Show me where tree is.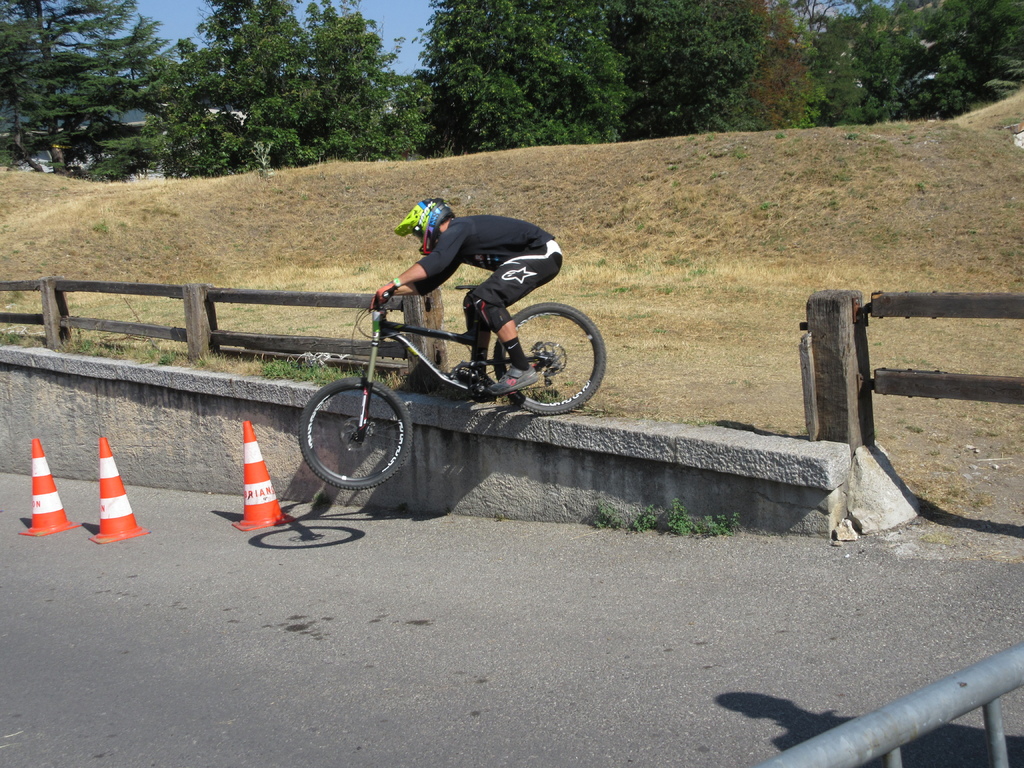
tree is at bbox=[0, 0, 1023, 183].
